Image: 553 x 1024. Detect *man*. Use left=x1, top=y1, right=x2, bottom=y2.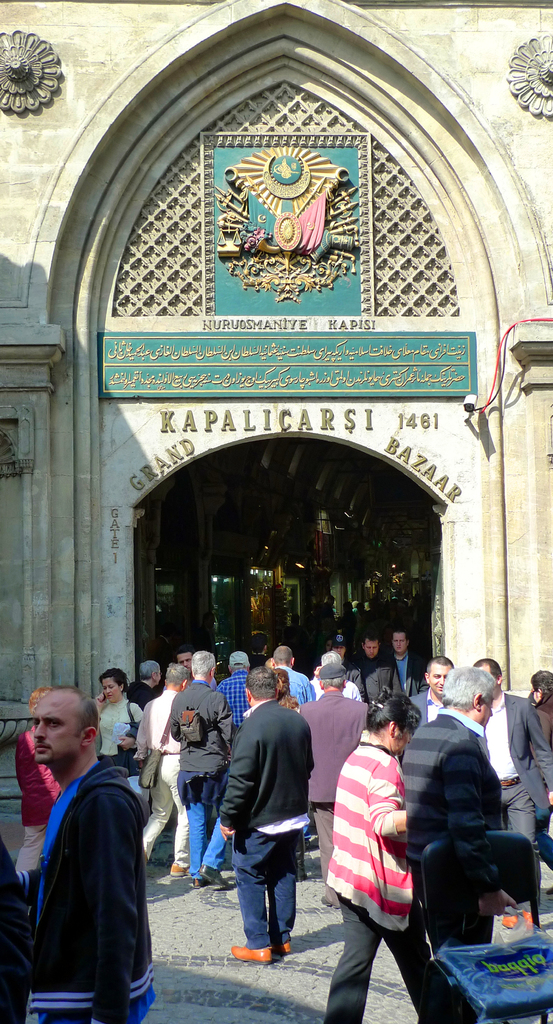
left=405, top=655, right=446, bottom=724.
